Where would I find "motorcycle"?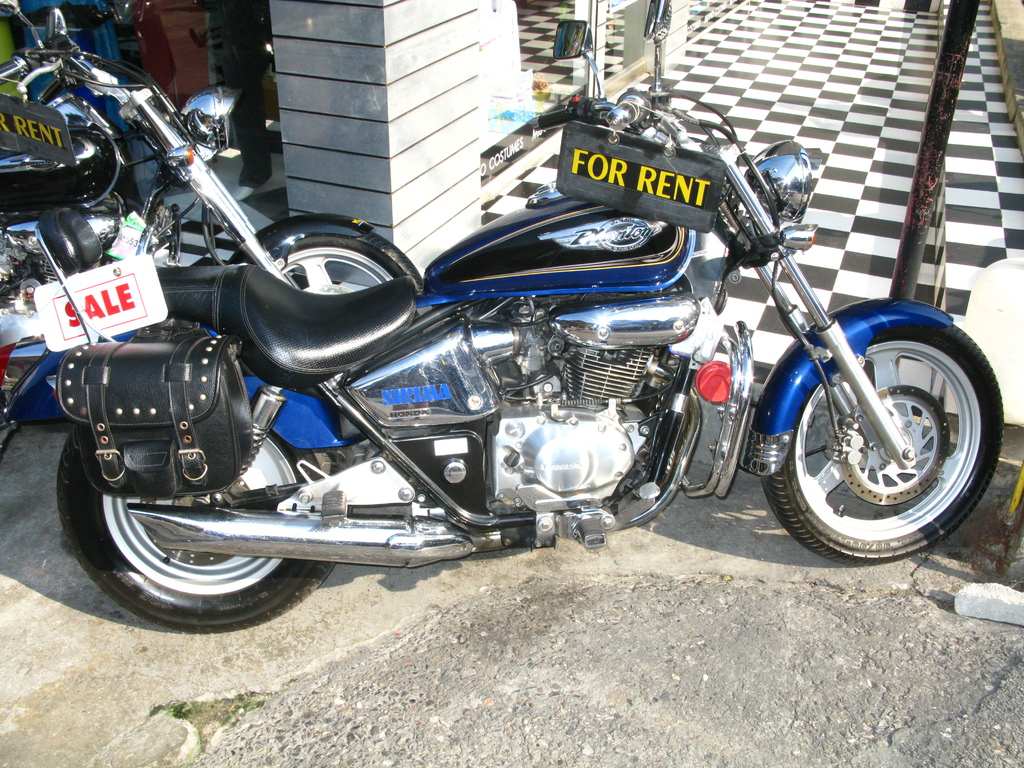
At [77,70,1023,634].
